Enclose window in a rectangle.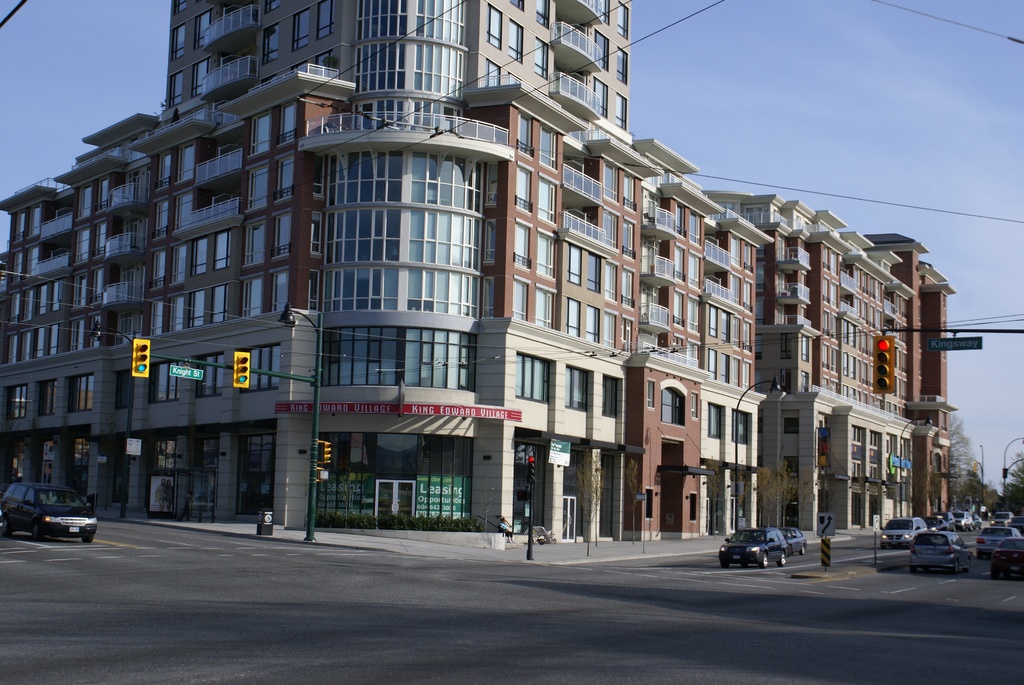
35 383 57 418.
